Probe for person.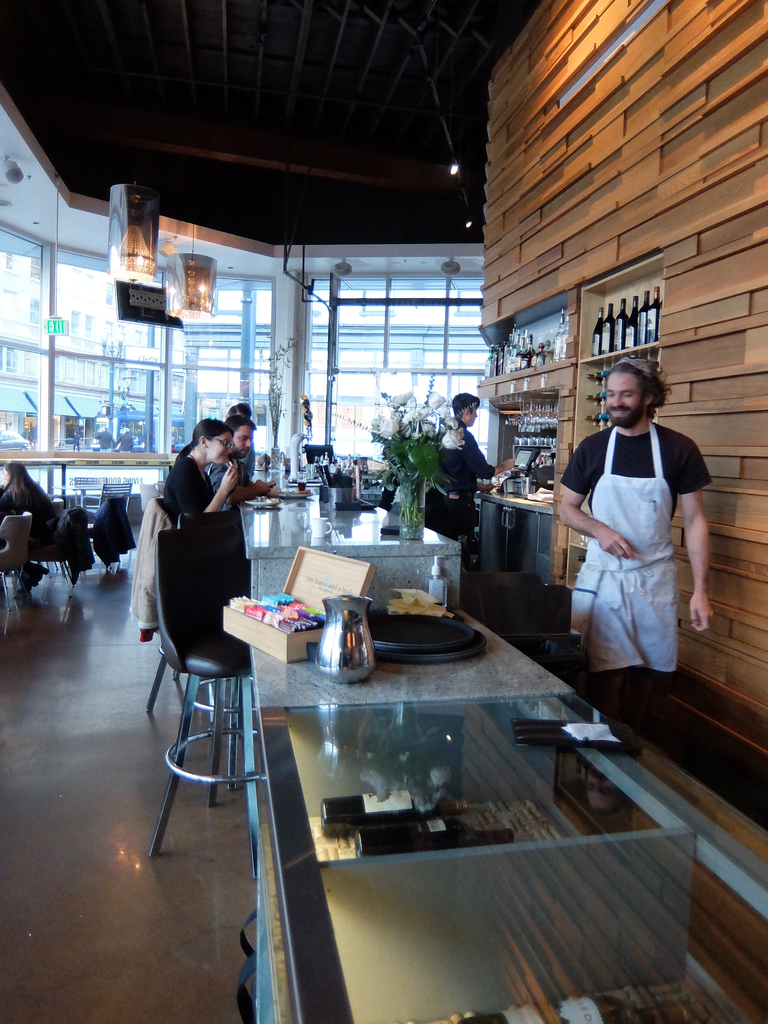
Probe result: {"left": 0, "top": 464, "right": 56, "bottom": 588}.
